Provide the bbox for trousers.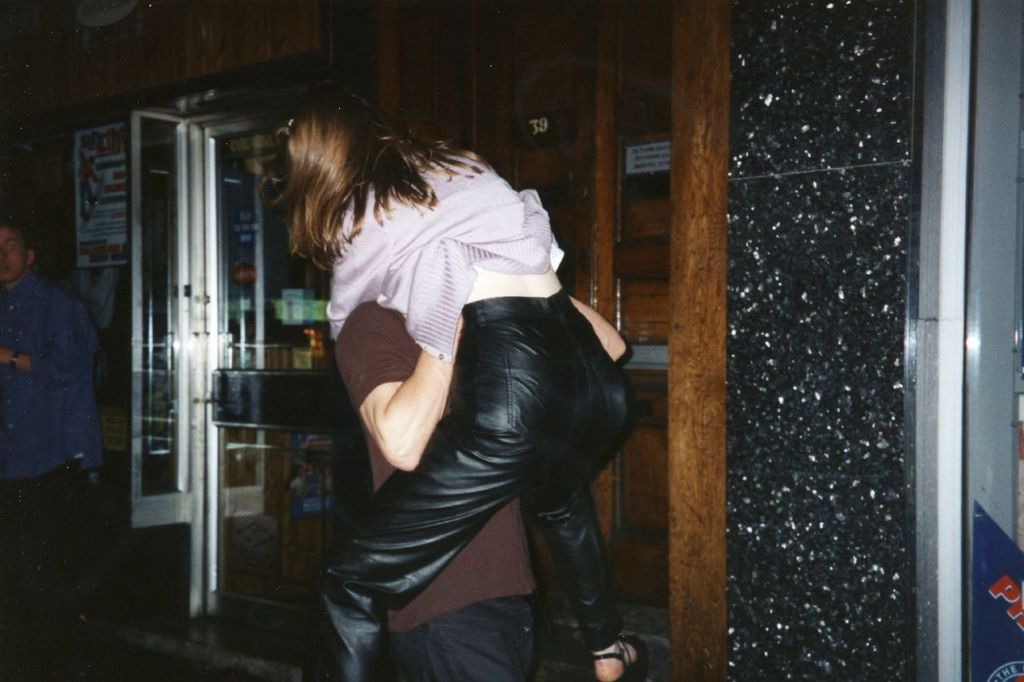
detection(394, 601, 540, 681).
